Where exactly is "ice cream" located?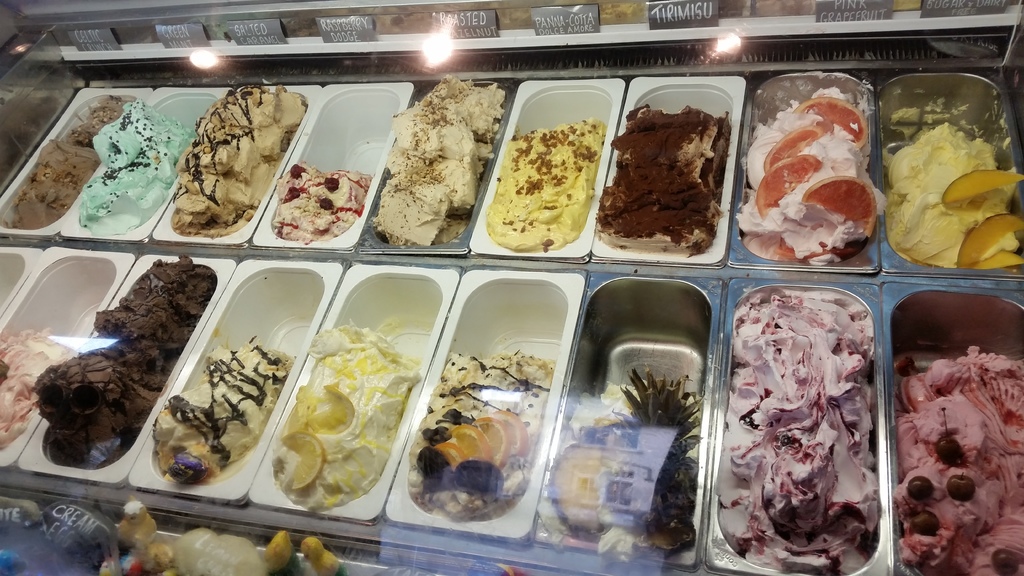
Its bounding box is {"left": 404, "top": 348, "right": 554, "bottom": 522}.
